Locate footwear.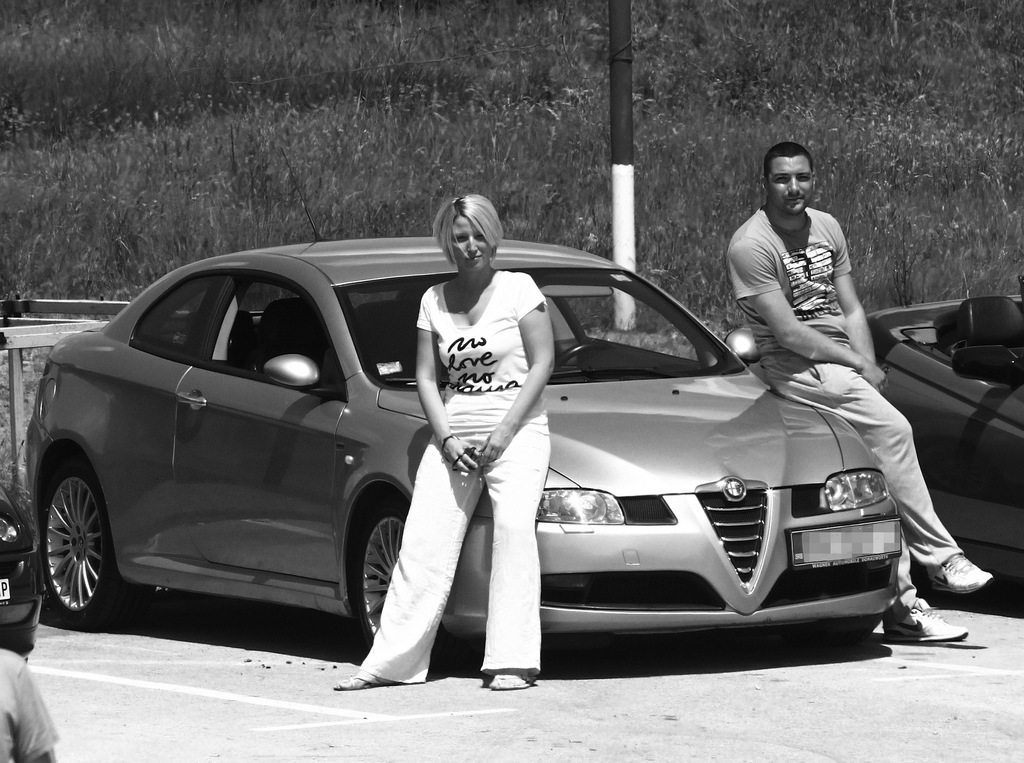
Bounding box: <region>330, 671, 395, 691</region>.
